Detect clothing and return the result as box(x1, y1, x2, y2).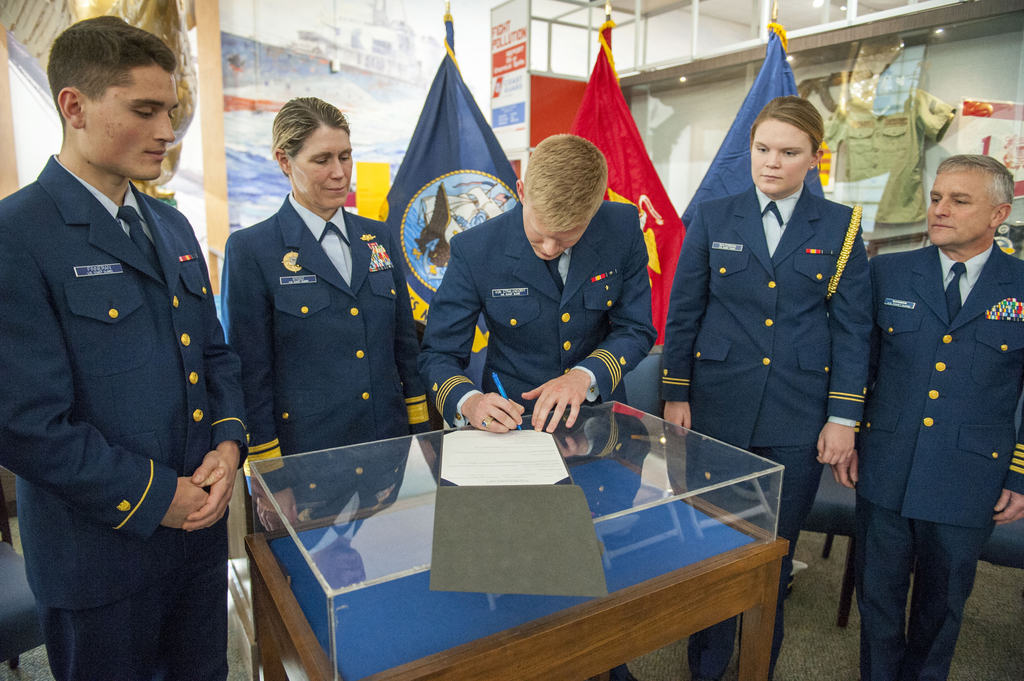
box(214, 204, 429, 515).
